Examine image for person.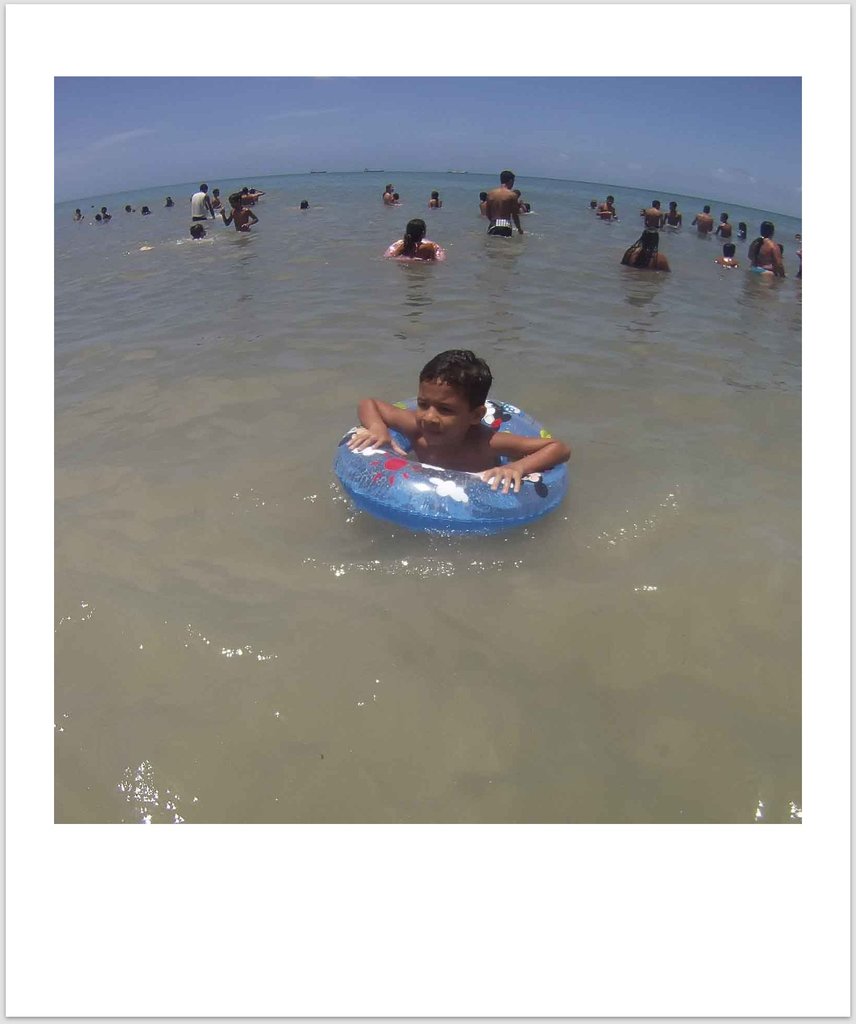
Examination result: <box>719,209,733,241</box>.
